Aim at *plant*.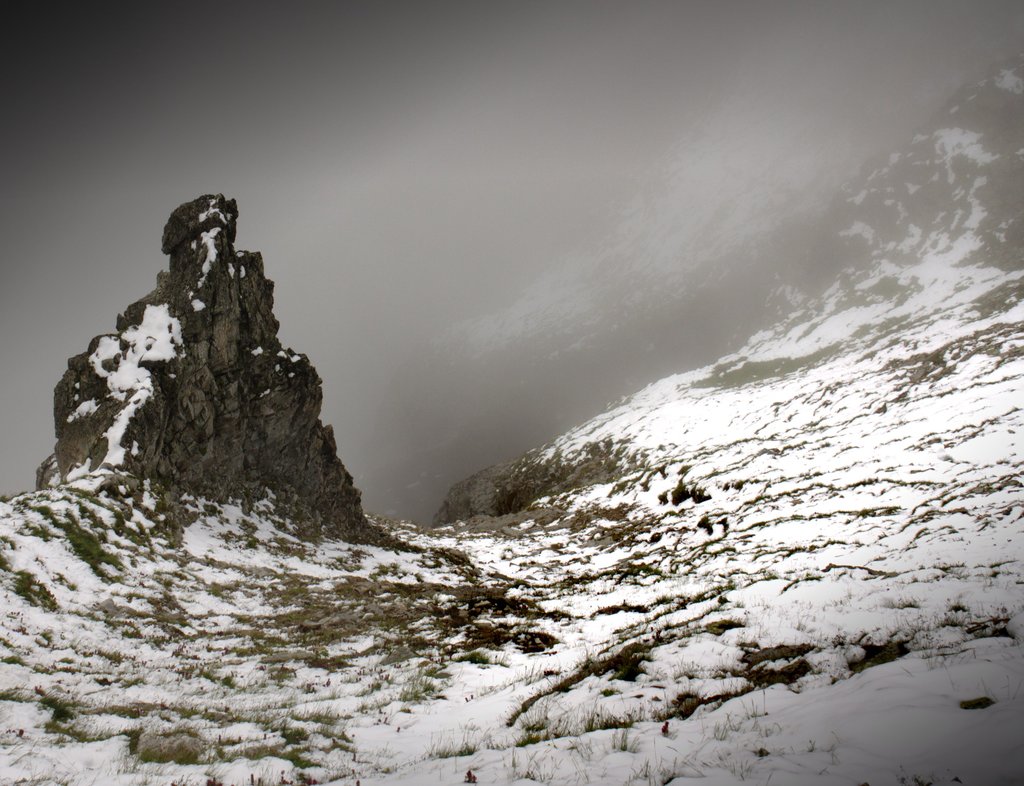
Aimed at rect(928, 635, 985, 662).
